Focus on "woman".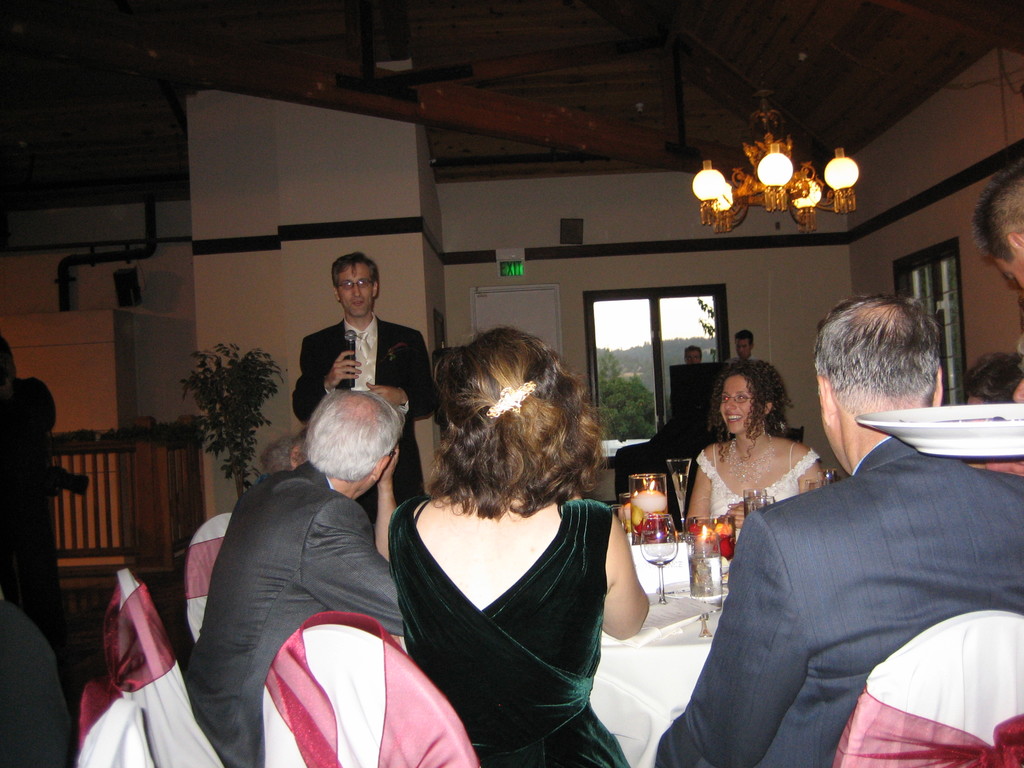
Focused at box(360, 334, 648, 764).
